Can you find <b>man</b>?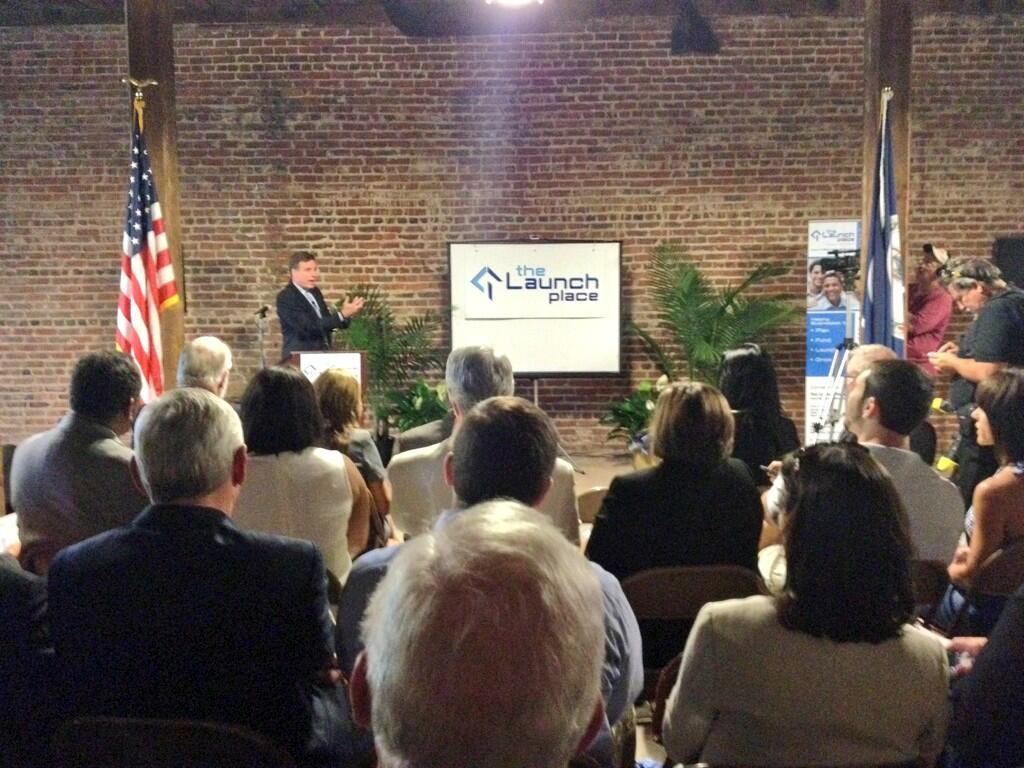
Yes, bounding box: pyautogui.locateOnScreen(42, 386, 384, 767).
